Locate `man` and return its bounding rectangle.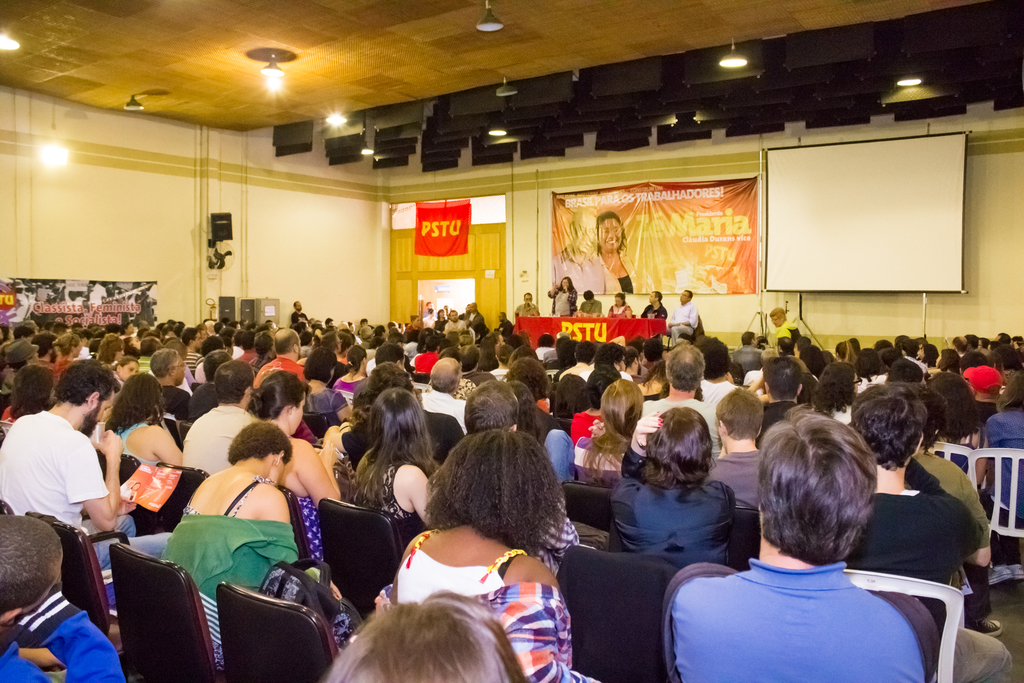
bbox(749, 357, 805, 447).
